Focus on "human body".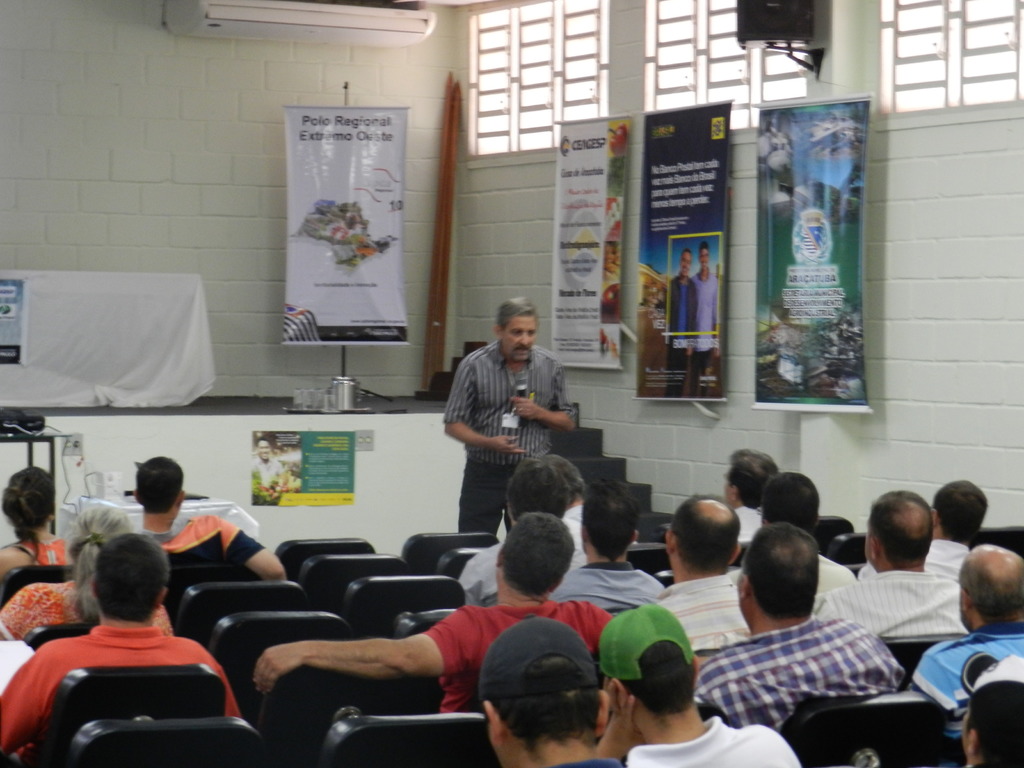
Focused at {"left": 916, "top": 534, "right": 965, "bottom": 575}.
